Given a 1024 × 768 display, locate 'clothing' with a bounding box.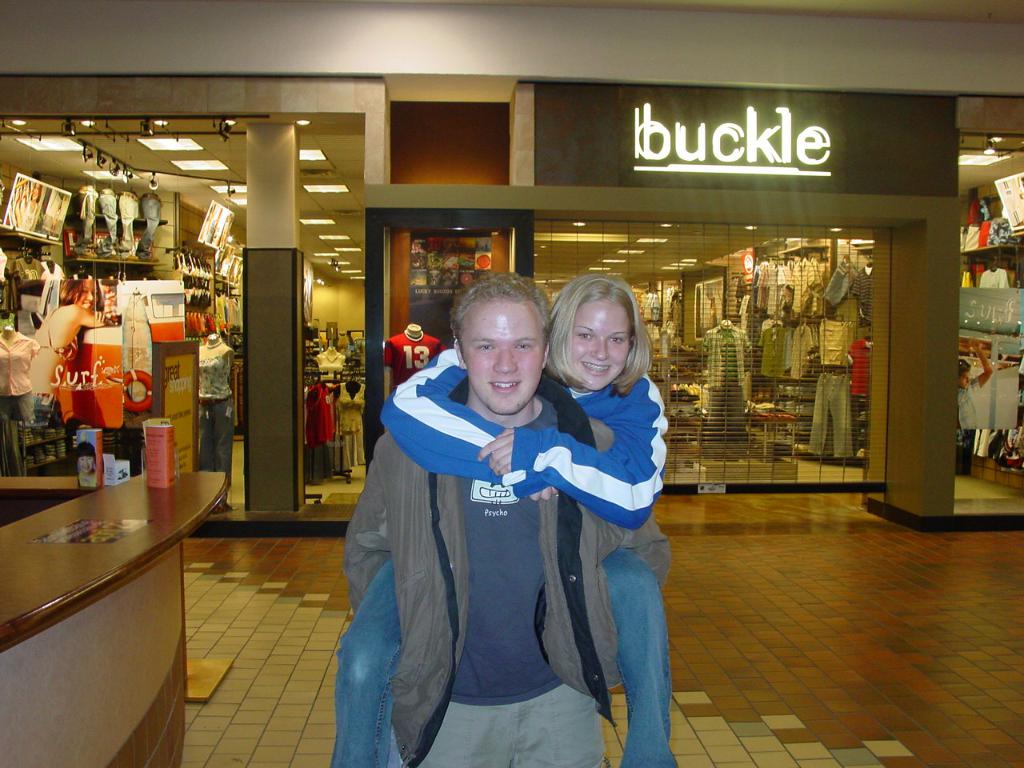
Located: bbox=(975, 266, 1011, 287).
